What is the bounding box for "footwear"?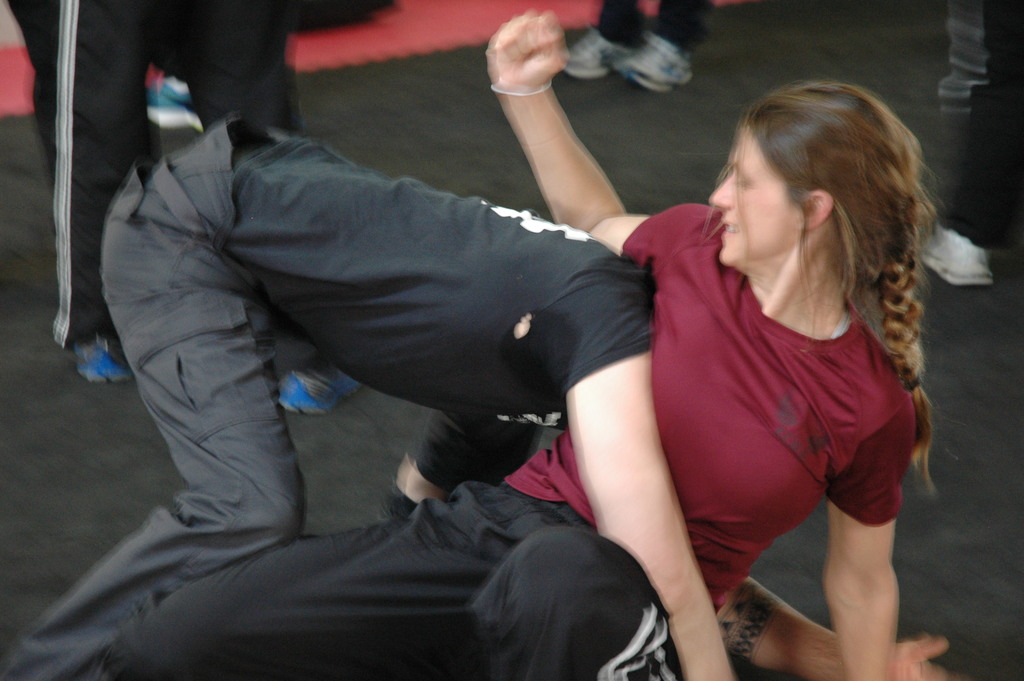
box(74, 336, 129, 386).
